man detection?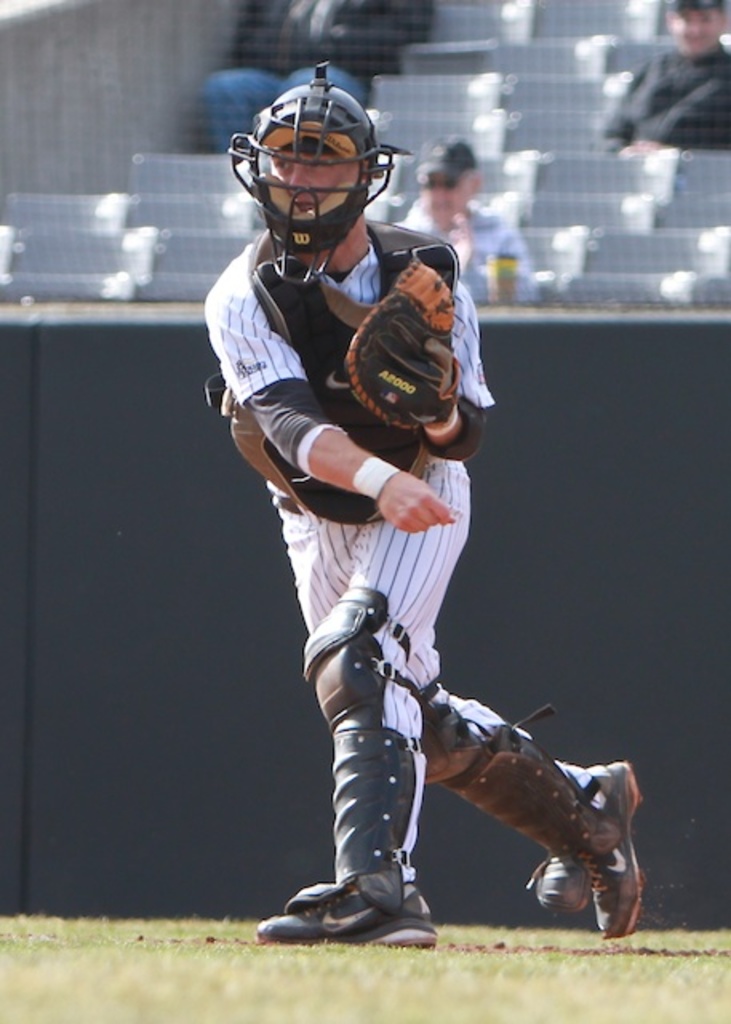
(left=377, top=133, right=541, bottom=309)
